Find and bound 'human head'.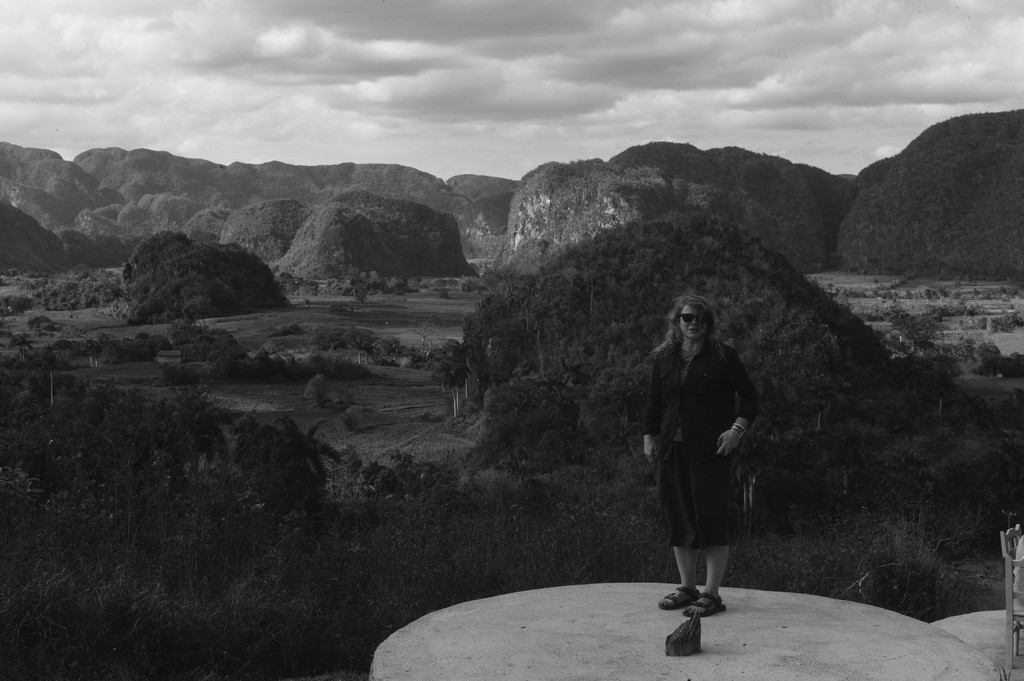
Bound: (x1=672, y1=297, x2=734, y2=373).
